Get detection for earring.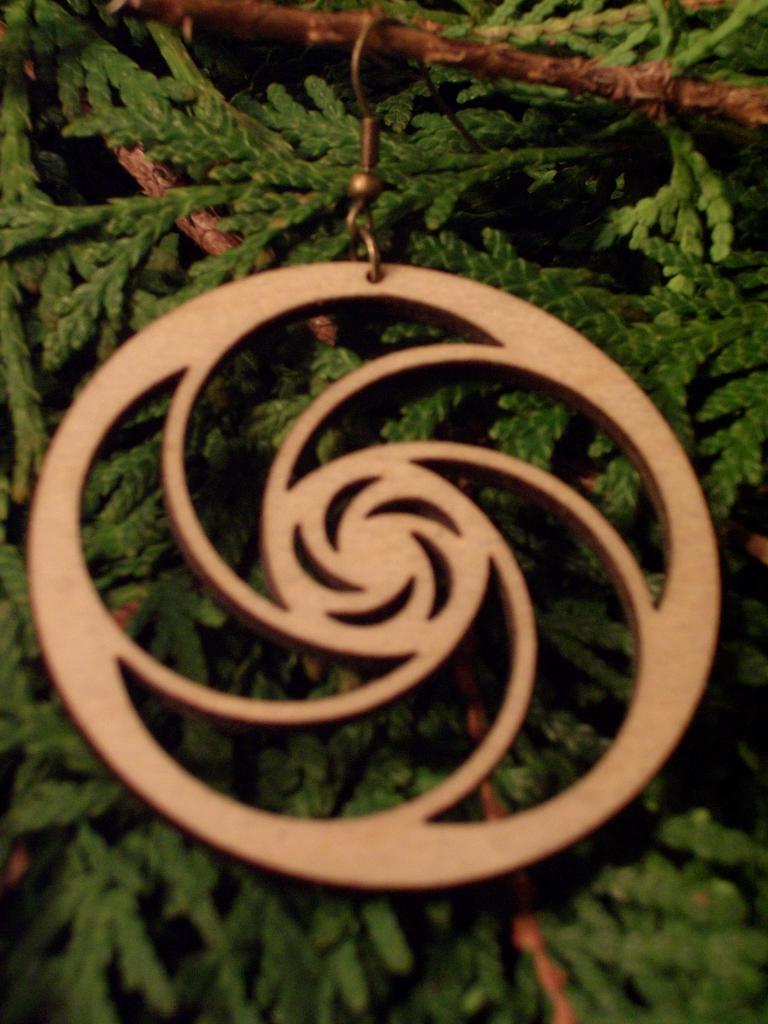
Detection: region(17, 2, 723, 885).
